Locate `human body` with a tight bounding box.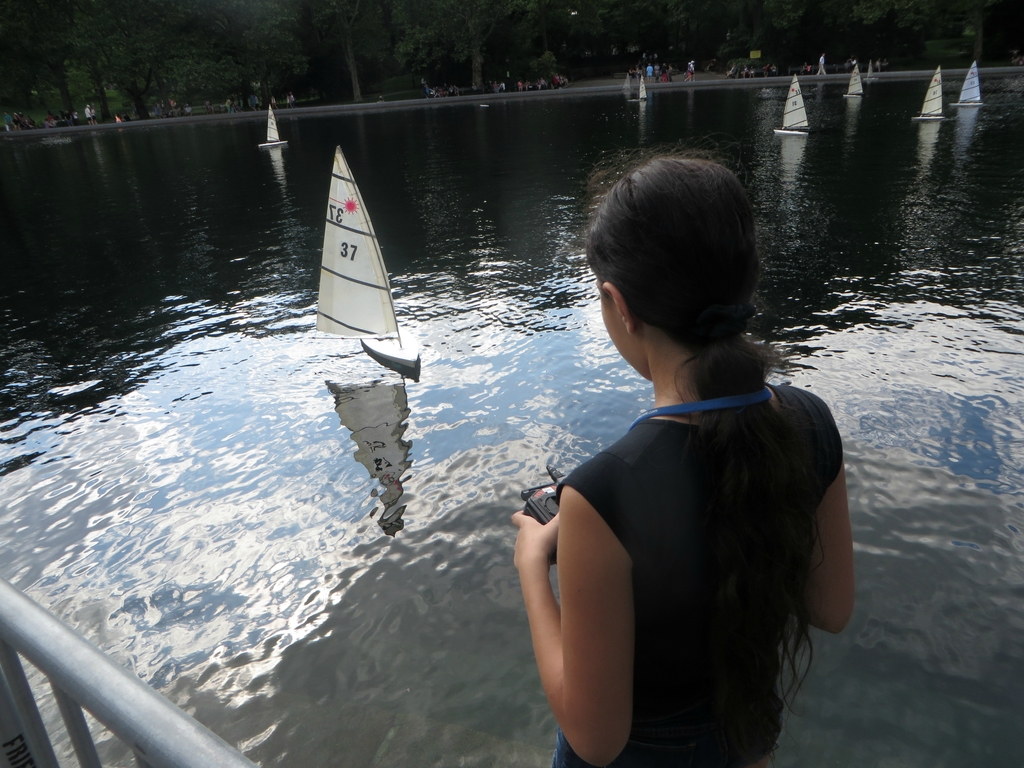
box(510, 145, 860, 767).
